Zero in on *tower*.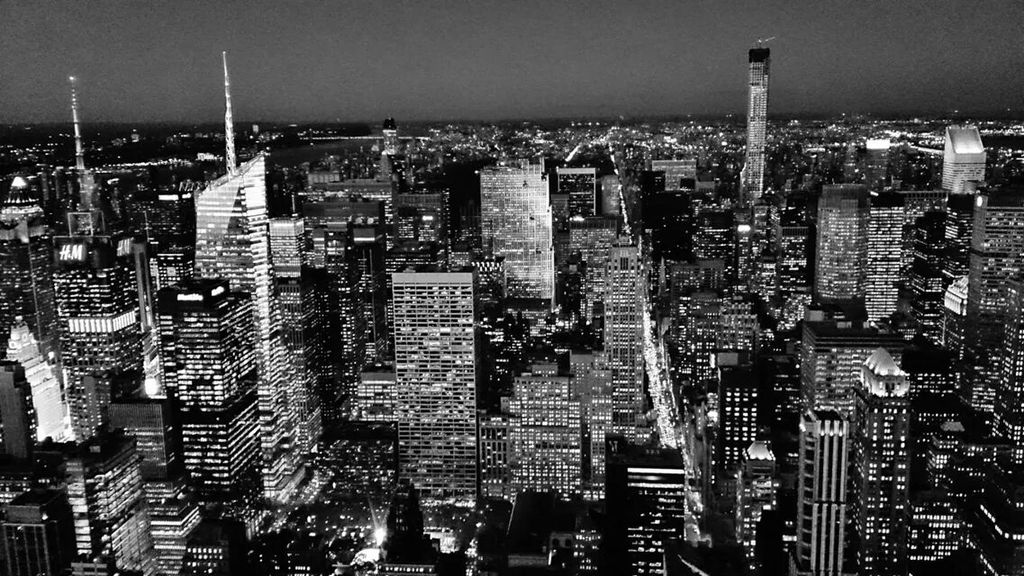
Zeroed in: crop(815, 184, 855, 310).
